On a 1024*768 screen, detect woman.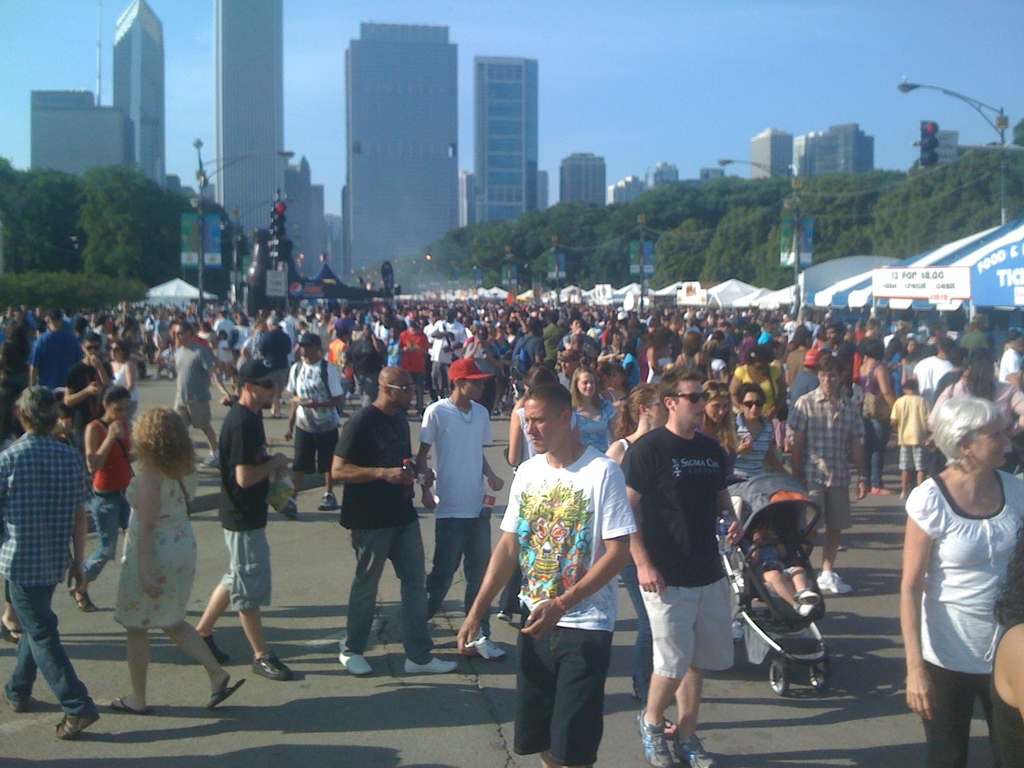
719,335,792,422.
